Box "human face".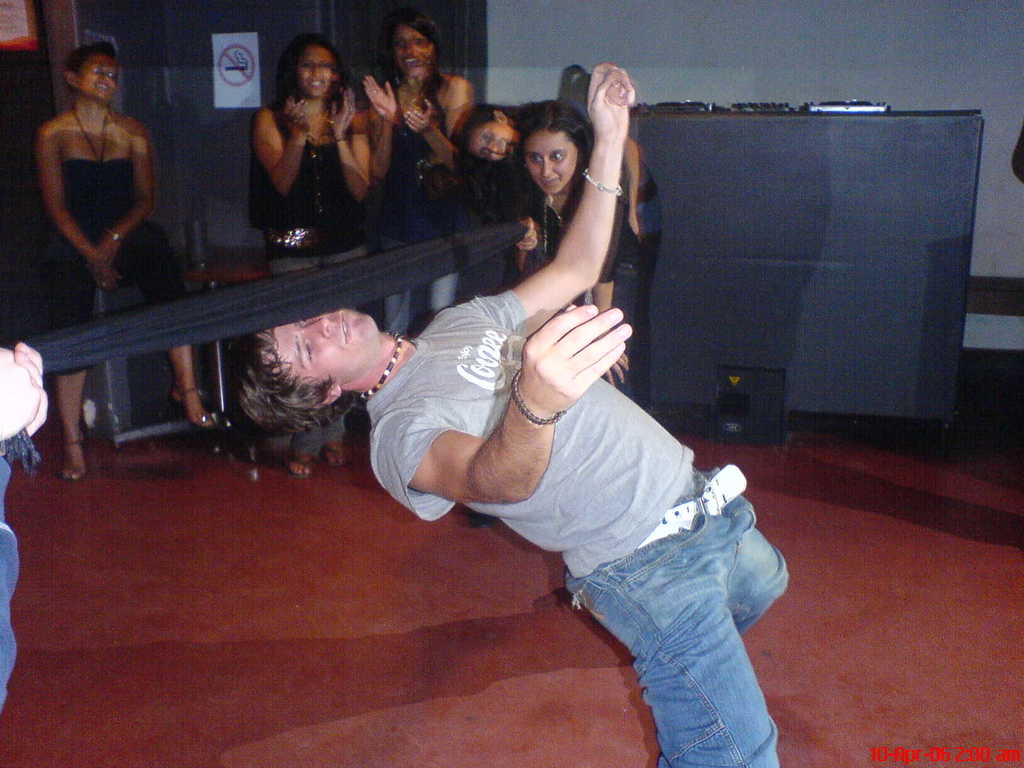
box(300, 42, 332, 96).
